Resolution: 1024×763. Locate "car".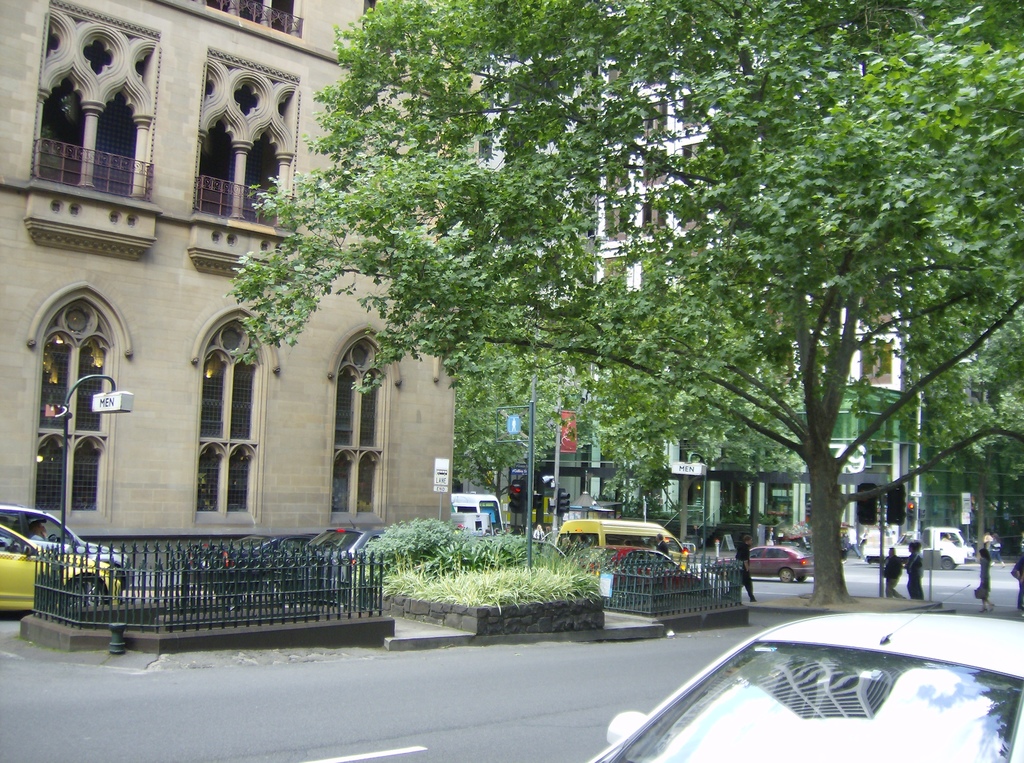
l=0, t=523, r=122, b=613.
